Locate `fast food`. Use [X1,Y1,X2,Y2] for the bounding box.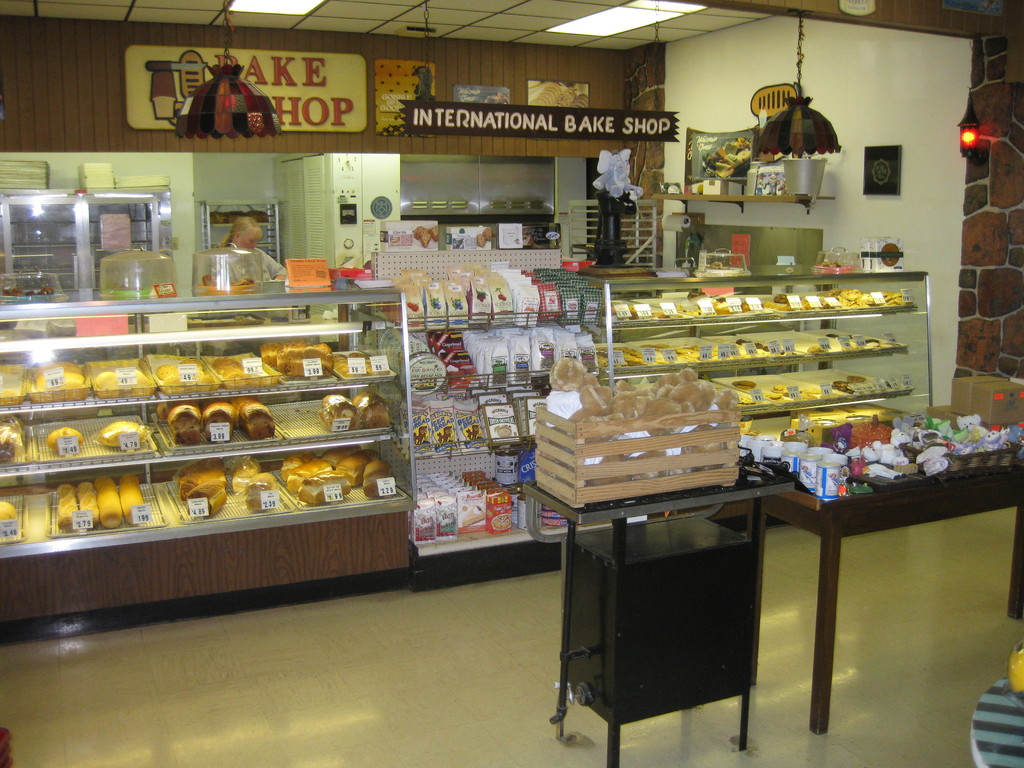
[180,458,228,499].
